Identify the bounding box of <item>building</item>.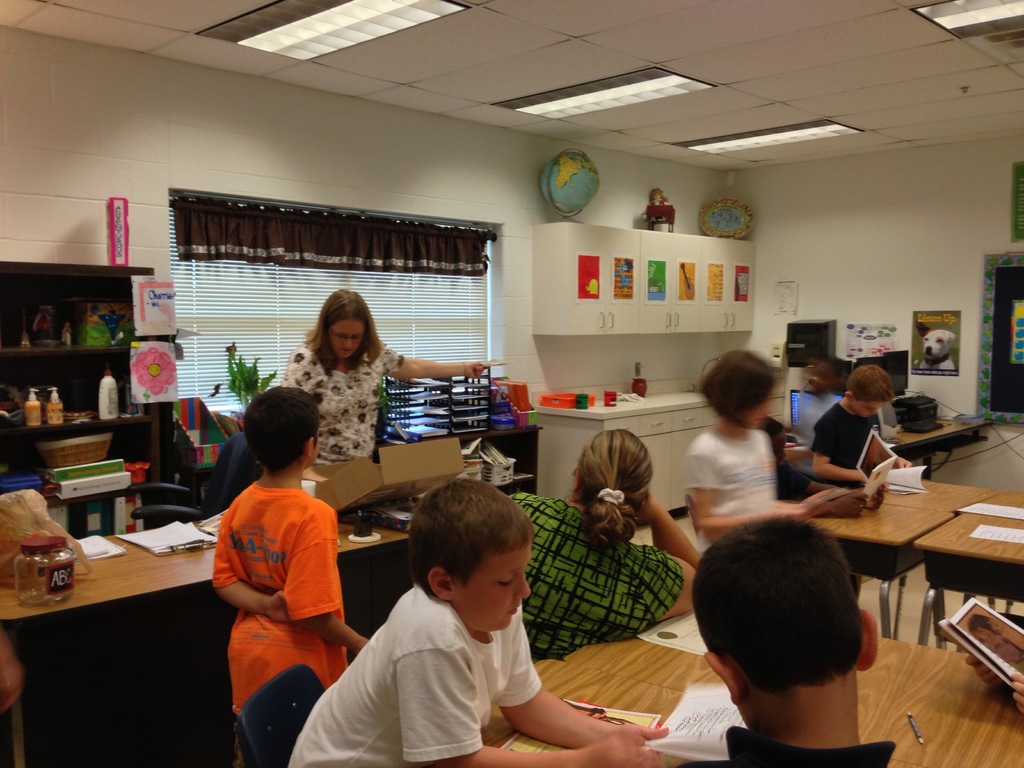
Rect(1, 0, 1023, 767).
